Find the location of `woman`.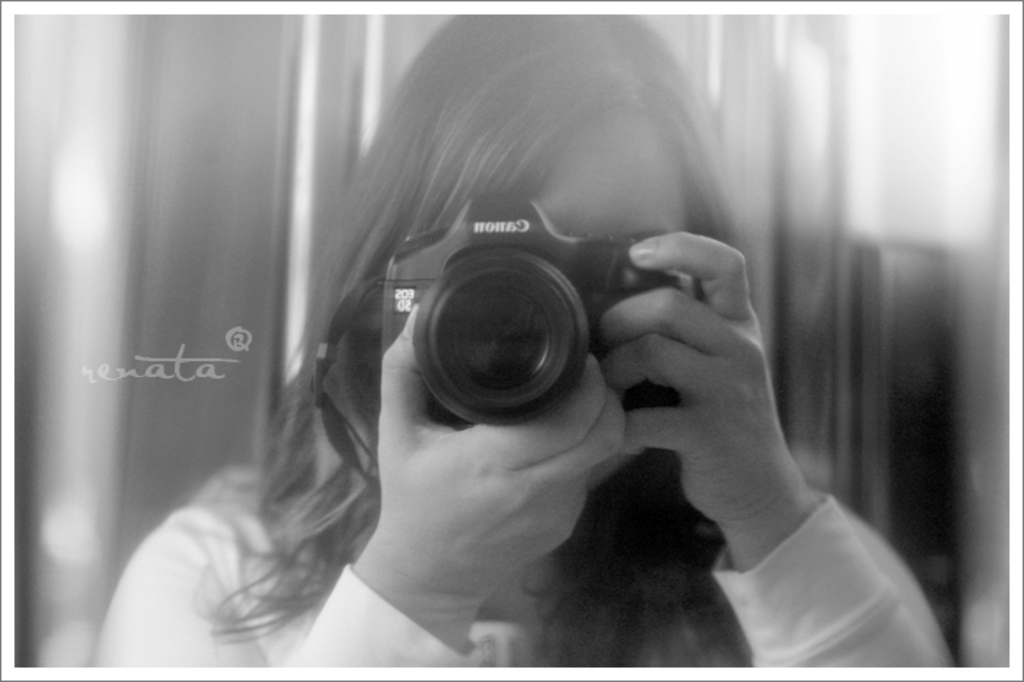
Location: x1=215 y1=81 x2=823 y2=652.
